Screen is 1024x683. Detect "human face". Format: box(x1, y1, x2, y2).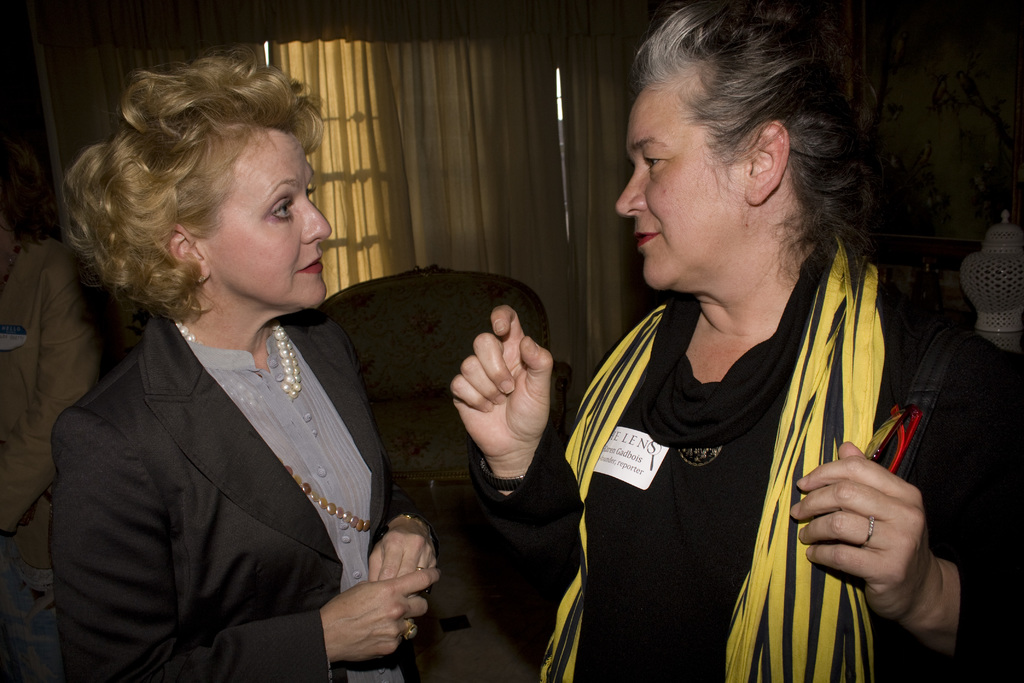
box(199, 120, 329, 304).
